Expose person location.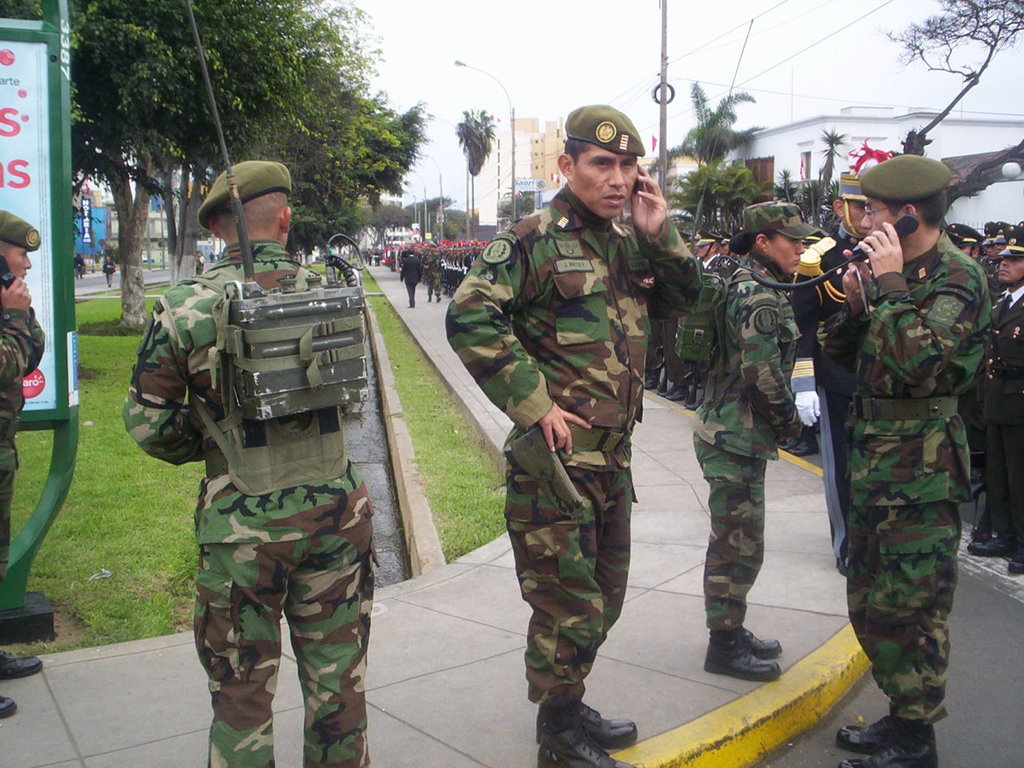
Exposed at <box>206,246,214,266</box>.
